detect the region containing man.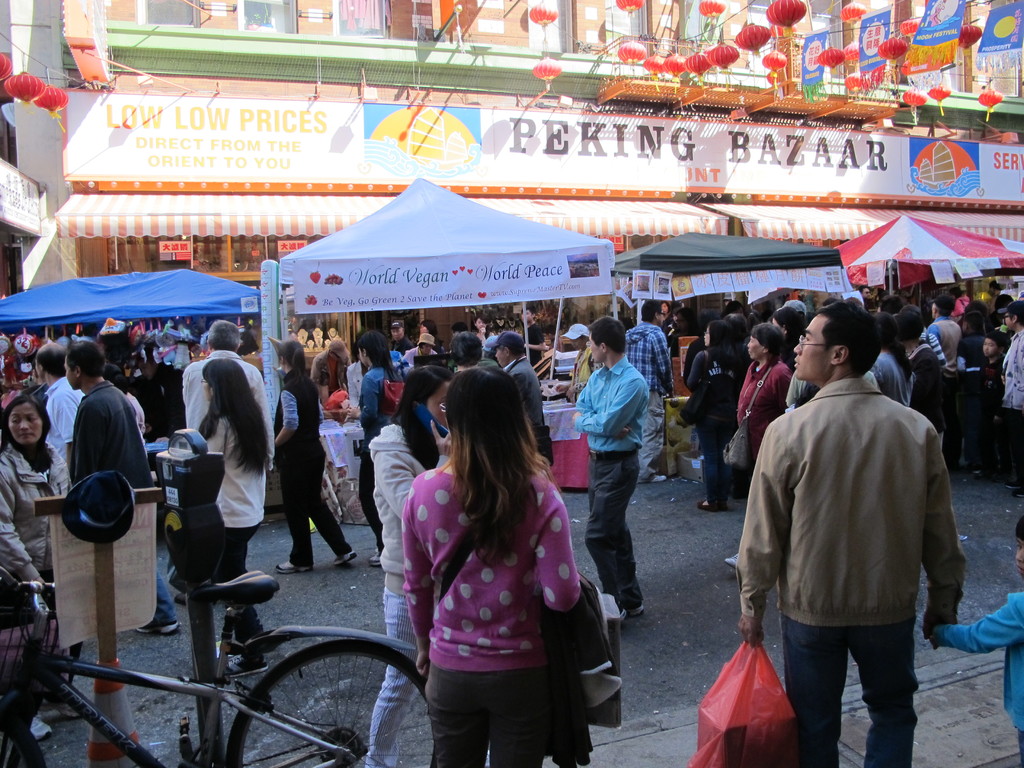
(516, 300, 546, 367).
